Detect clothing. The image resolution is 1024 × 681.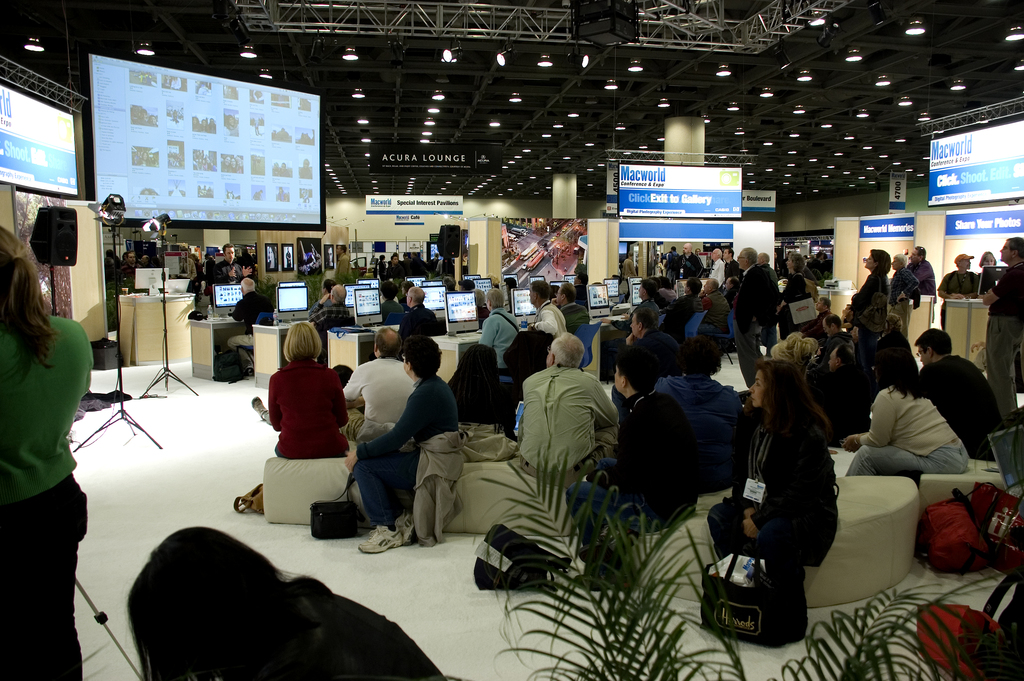
0/308/102/506.
